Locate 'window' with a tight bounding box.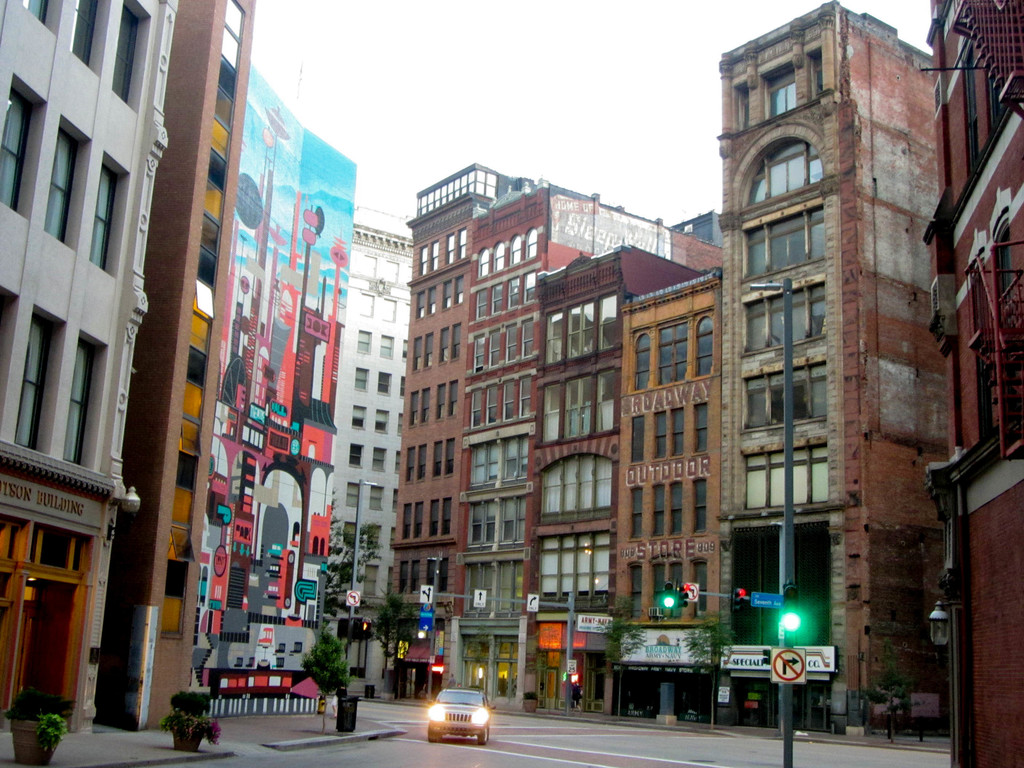
Rect(960, 234, 986, 448).
